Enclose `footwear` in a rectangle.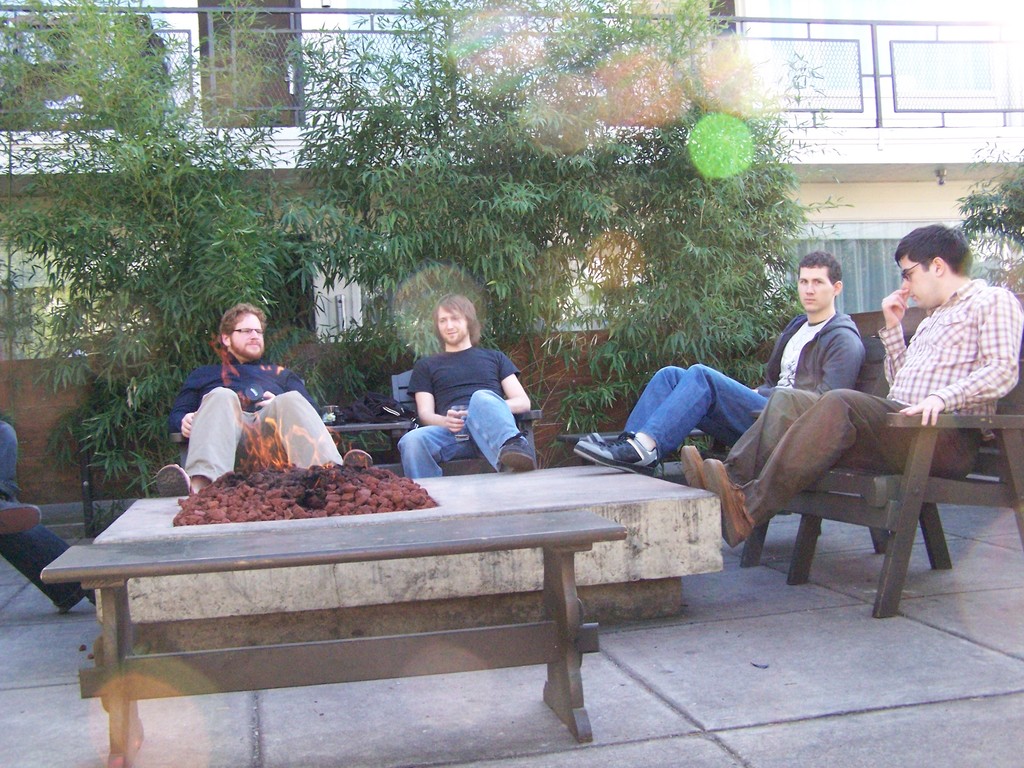
Rect(576, 428, 605, 445).
